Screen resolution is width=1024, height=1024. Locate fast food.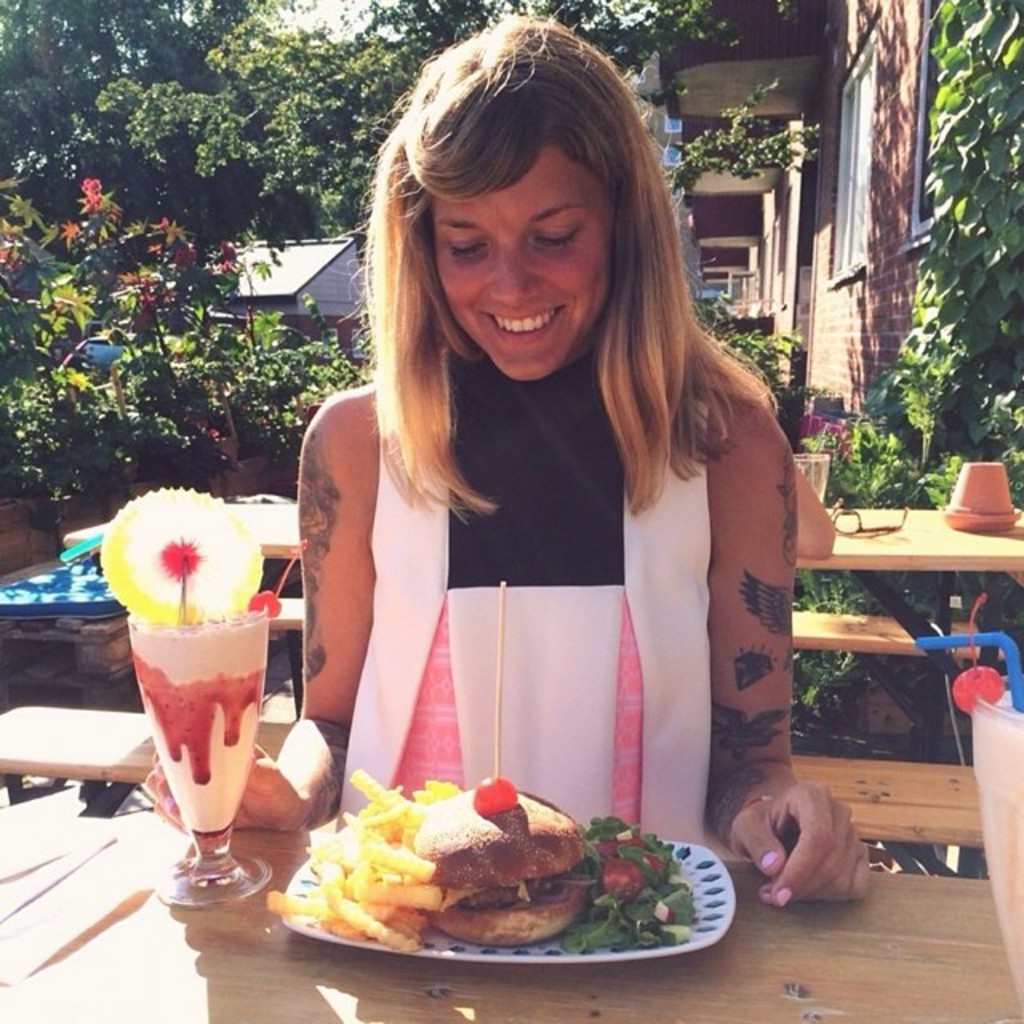
locate(286, 776, 630, 957).
